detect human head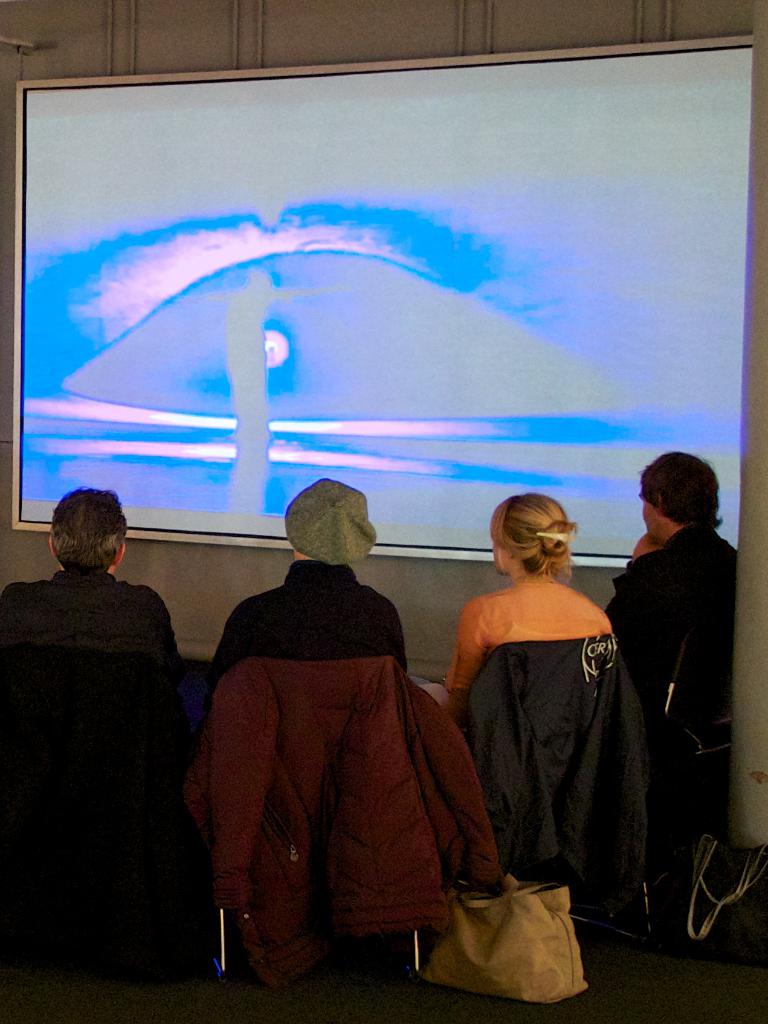
[484, 491, 573, 582]
